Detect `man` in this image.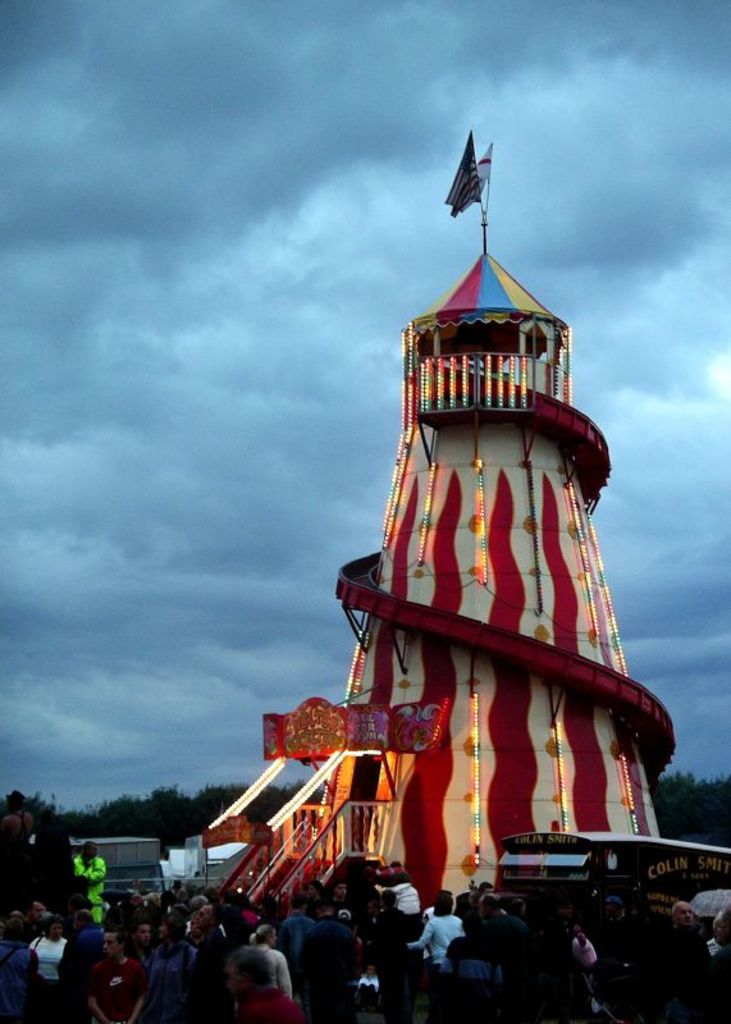
Detection: pyautogui.locateOnScreen(216, 933, 289, 1023).
